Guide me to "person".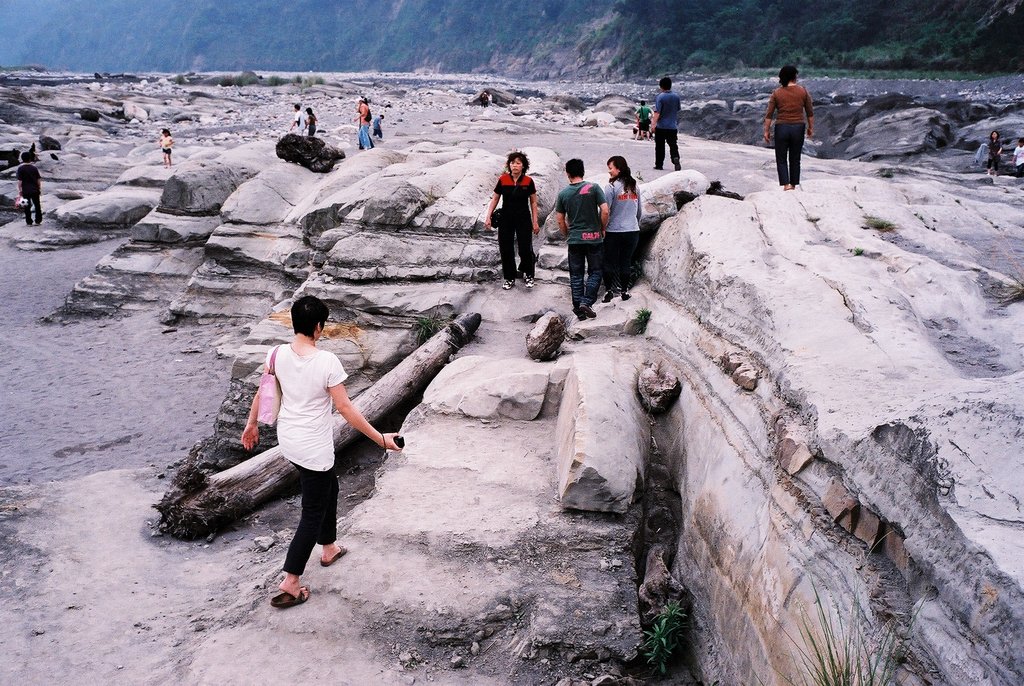
Guidance: rect(607, 154, 639, 289).
